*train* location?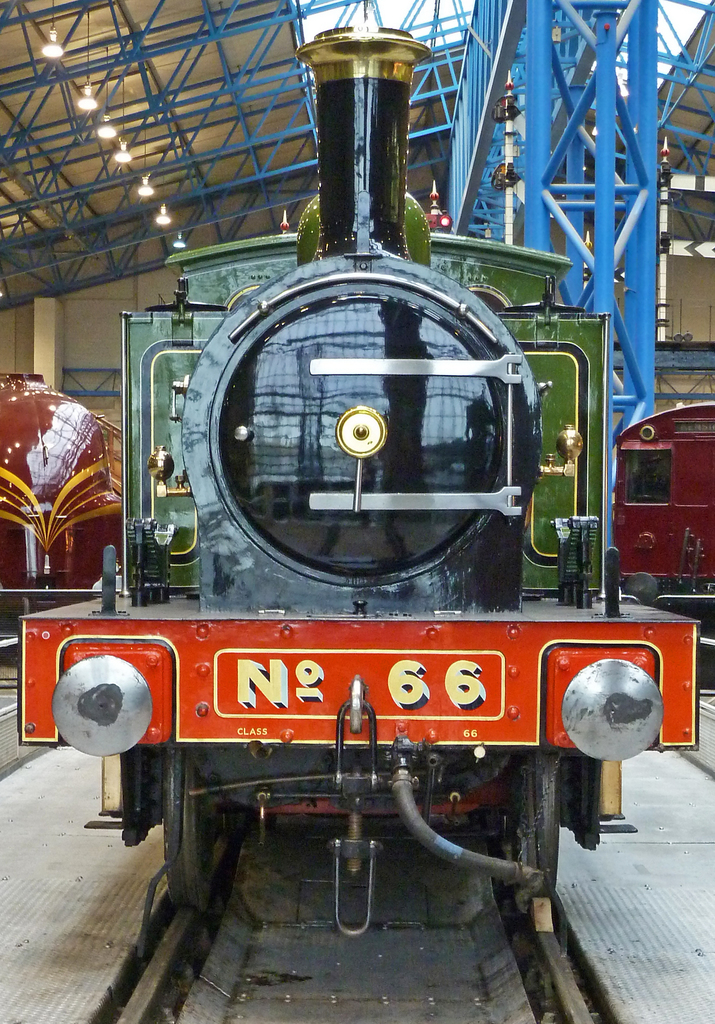
<bbox>616, 404, 714, 613</bbox>
